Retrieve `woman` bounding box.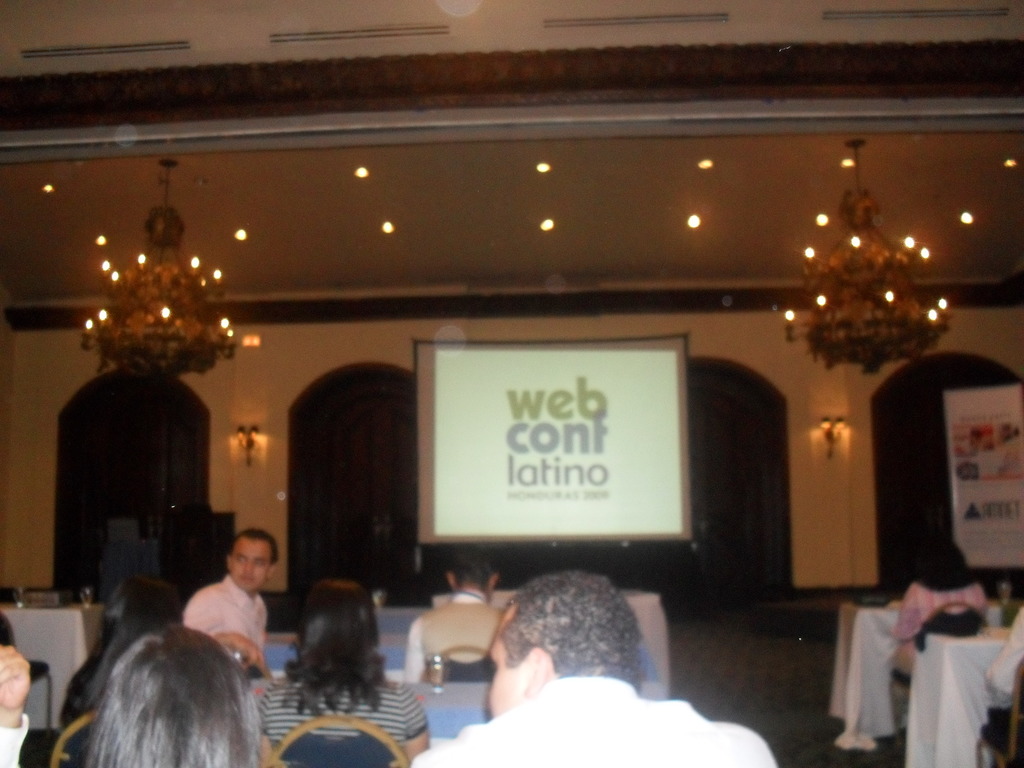
Bounding box: detection(56, 568, 185, 726).
